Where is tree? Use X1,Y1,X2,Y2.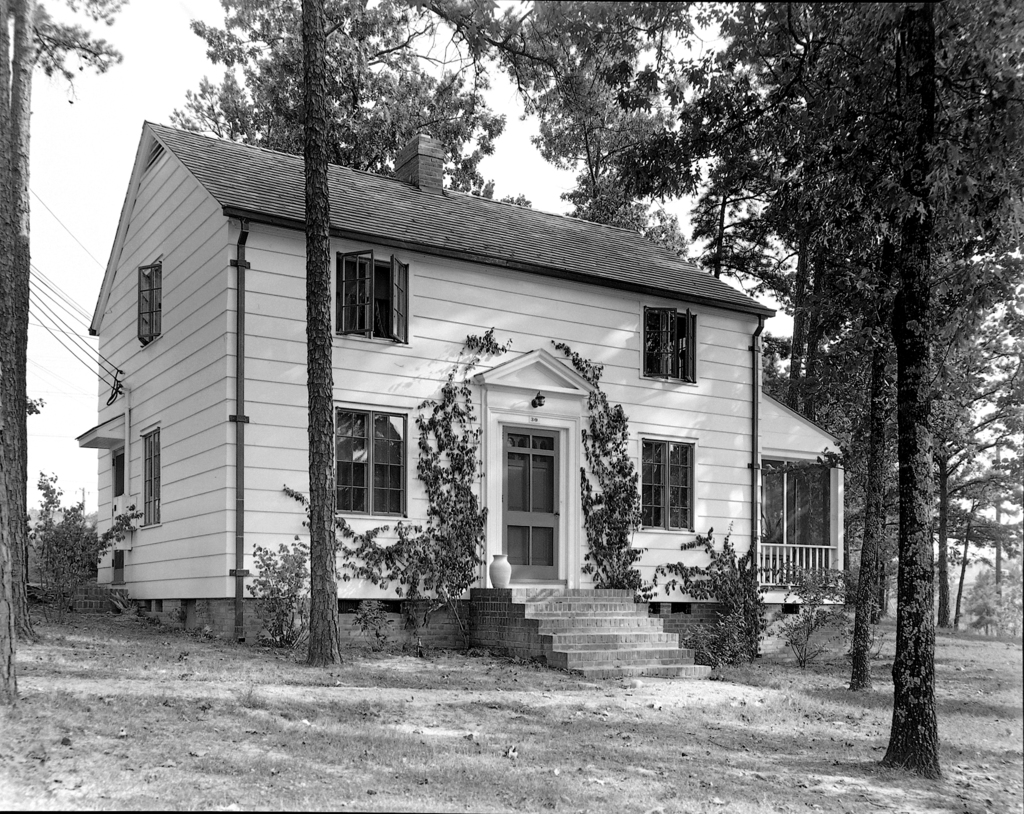
495,1,720,207.
